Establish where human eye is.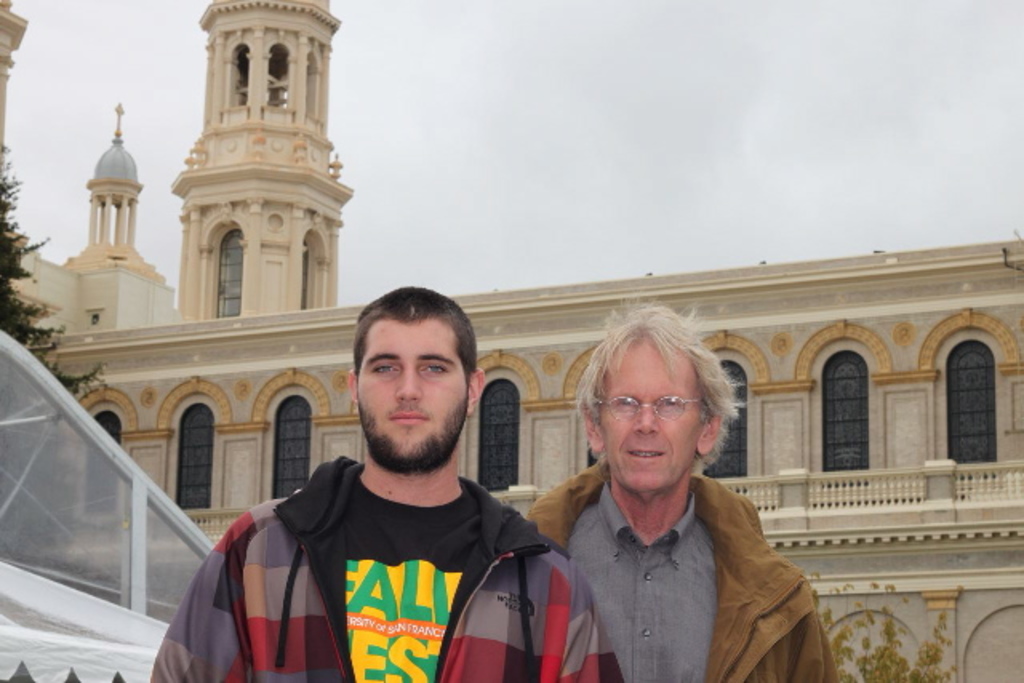
Established at bbox(365, 360, 398, 374).
